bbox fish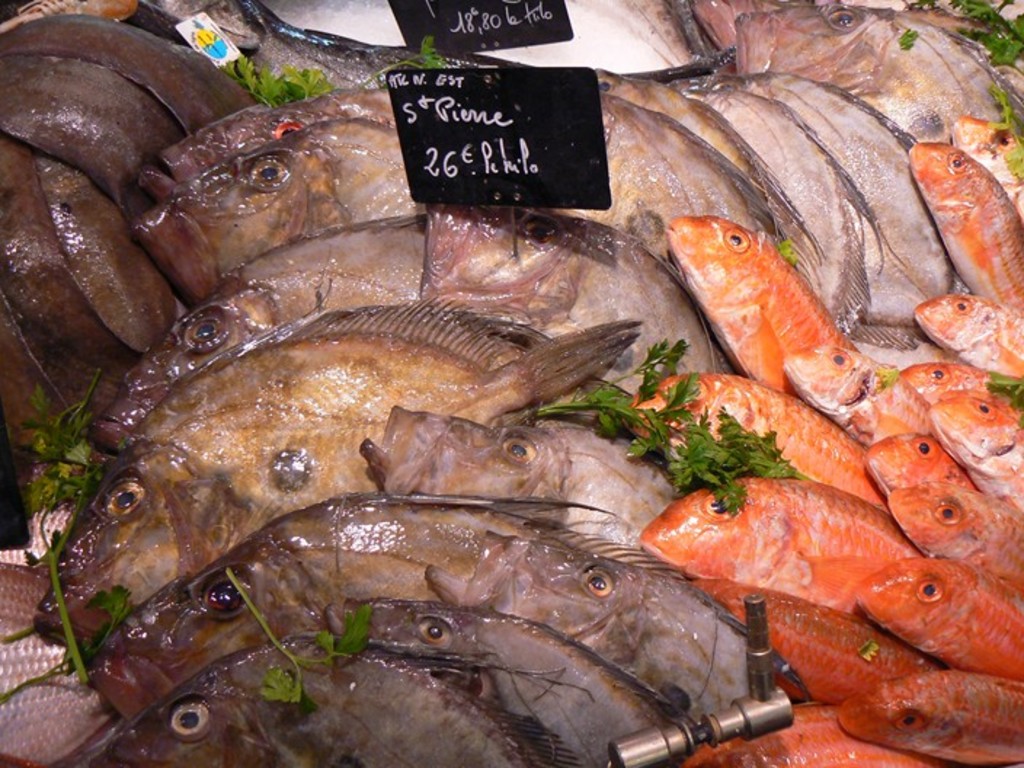
0,473,81,566
